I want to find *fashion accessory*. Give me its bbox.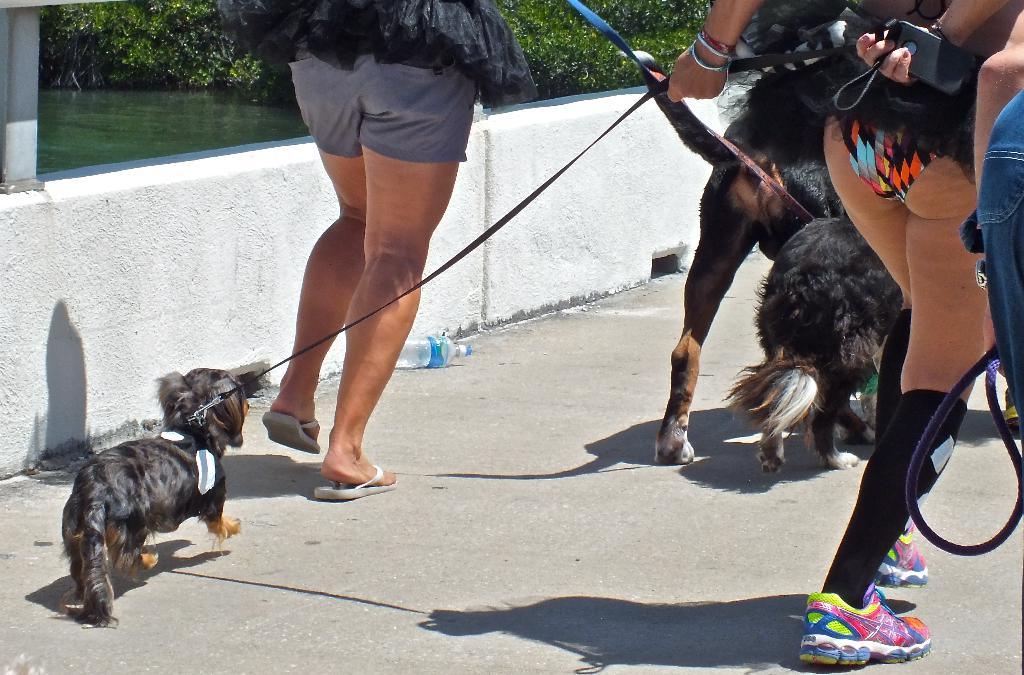
pyautogui.locateOnScreen(180, 75, 675, 453).
